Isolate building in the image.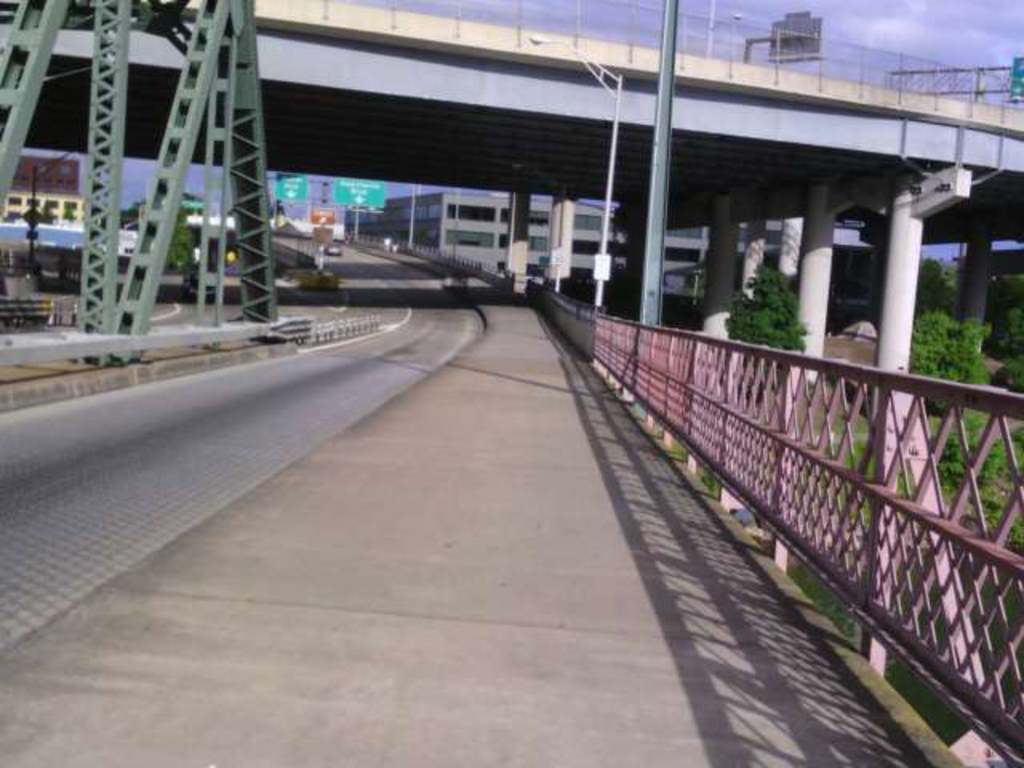
Isolated region: {"left": 384, "top": 190, "right": 626, "bottom": 294}.
